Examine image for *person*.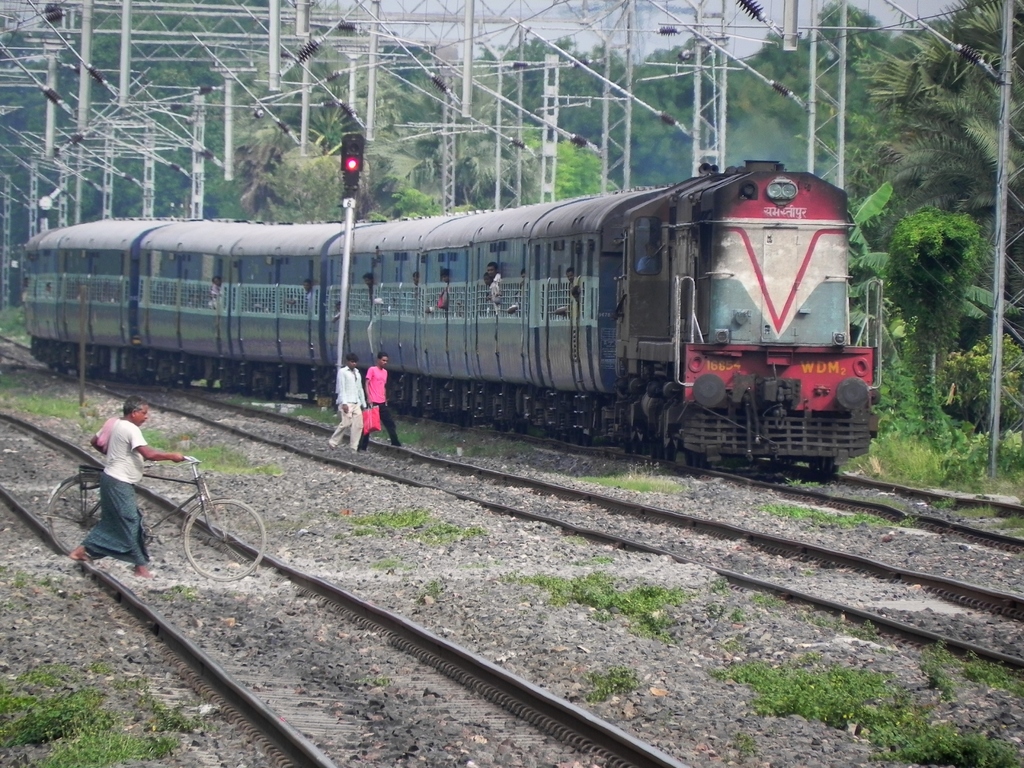
Examination result: 361 273 377 349.
